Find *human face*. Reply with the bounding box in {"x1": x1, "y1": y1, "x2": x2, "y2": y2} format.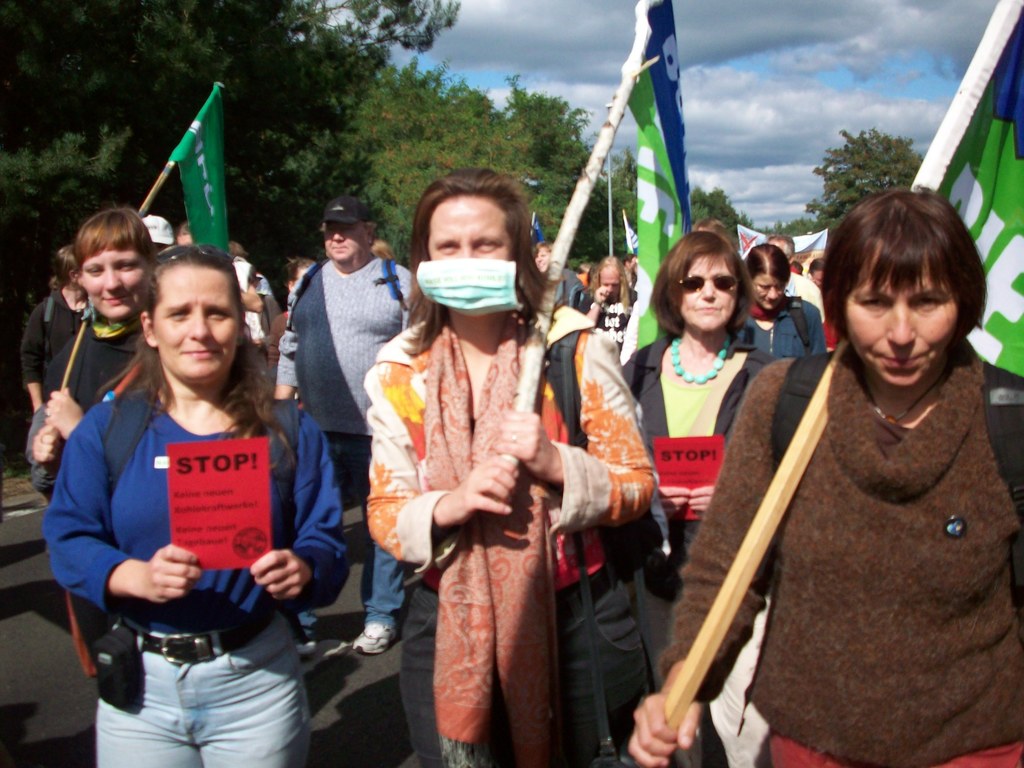
{"x1": 323, "y1": 218, "x2": 371, "y2": 262}.
